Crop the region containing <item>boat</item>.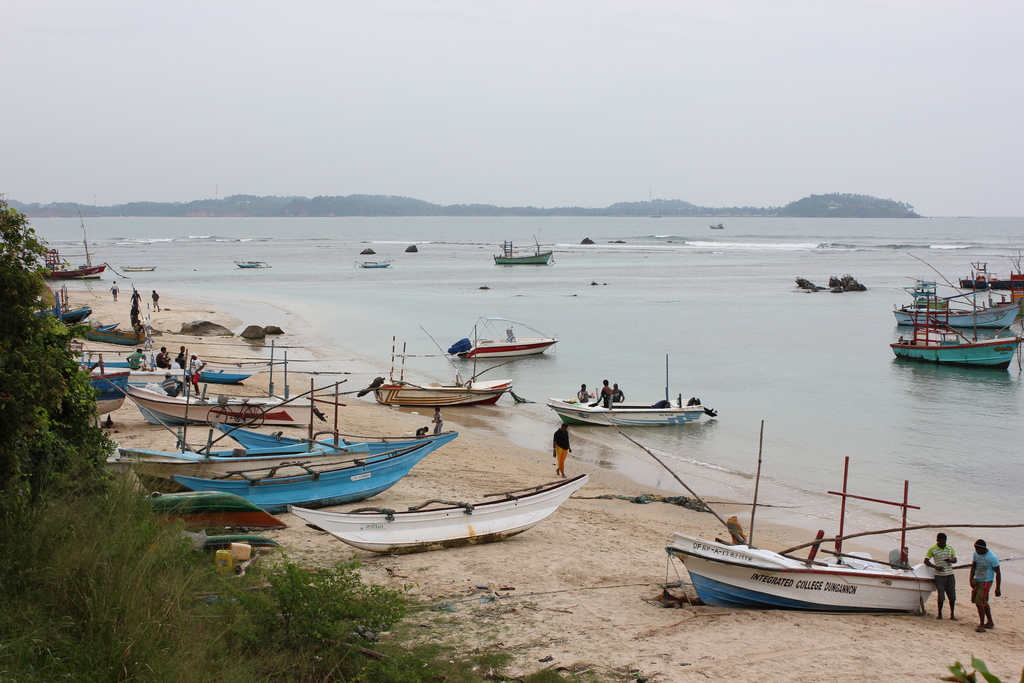
Crop region: x1=69 y1=346 x2=264 y2=382.
